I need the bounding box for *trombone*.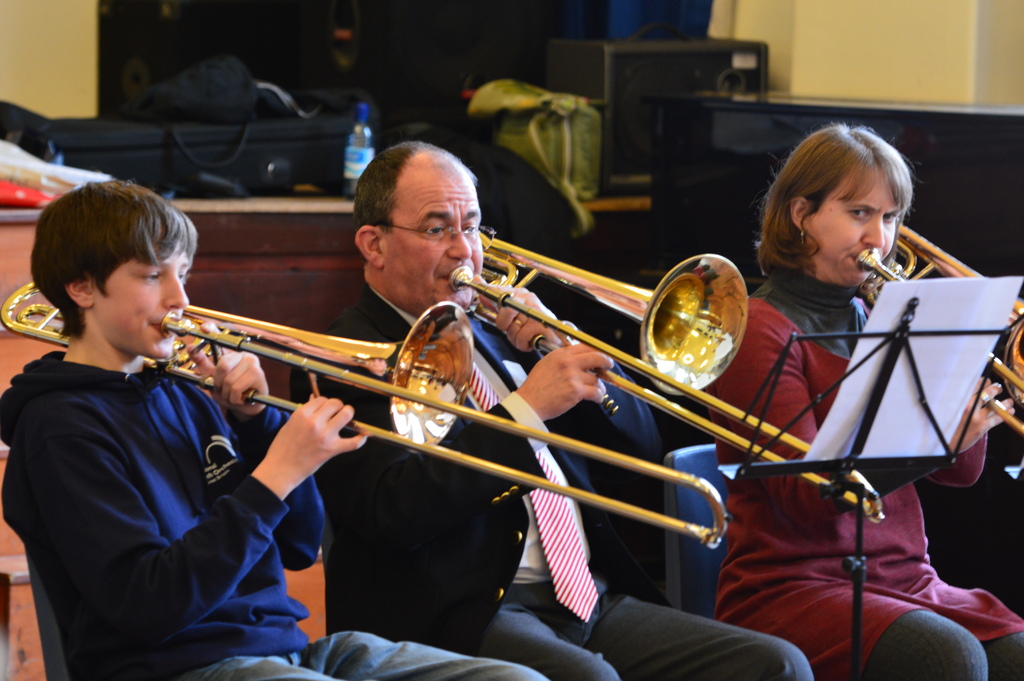
Here it is: [left=0, top=282, right=732, bottom=550].
